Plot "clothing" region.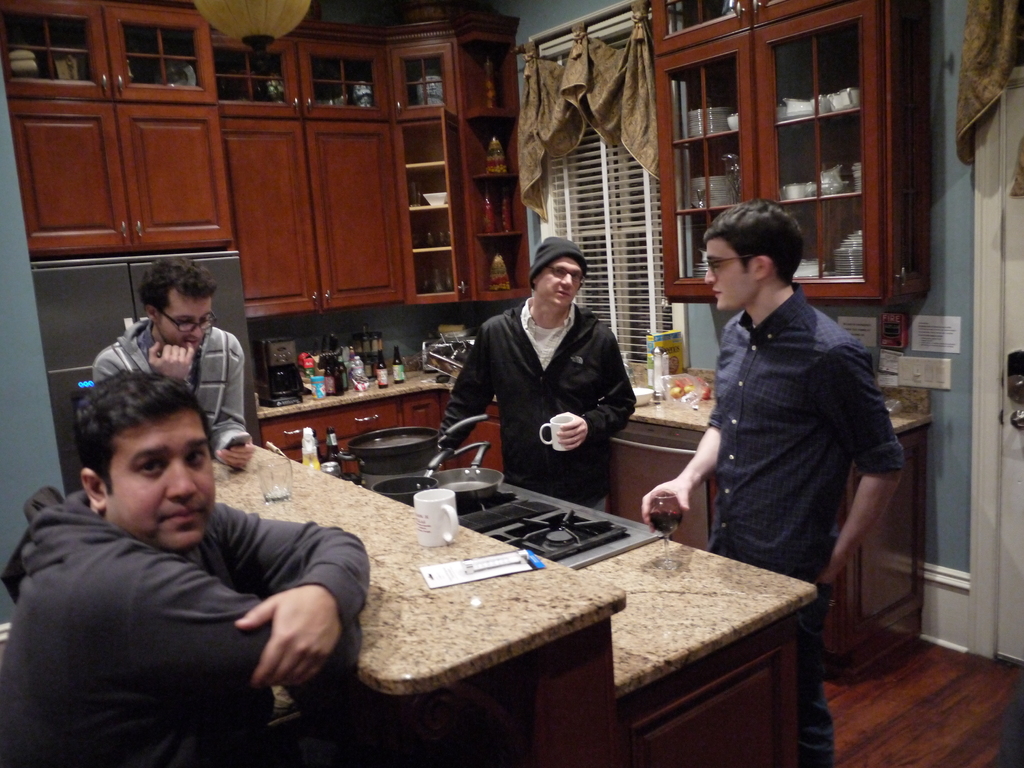
Plotted at (left=413, top=307, right=649, bottom=536).
